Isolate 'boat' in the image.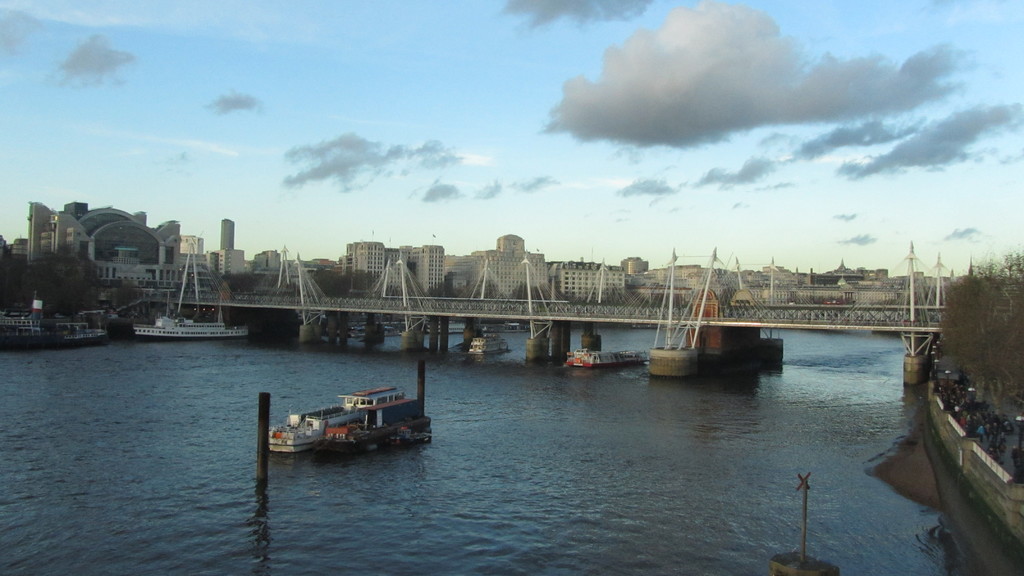
Isolated region: crop(133, 318, 246, 339).
